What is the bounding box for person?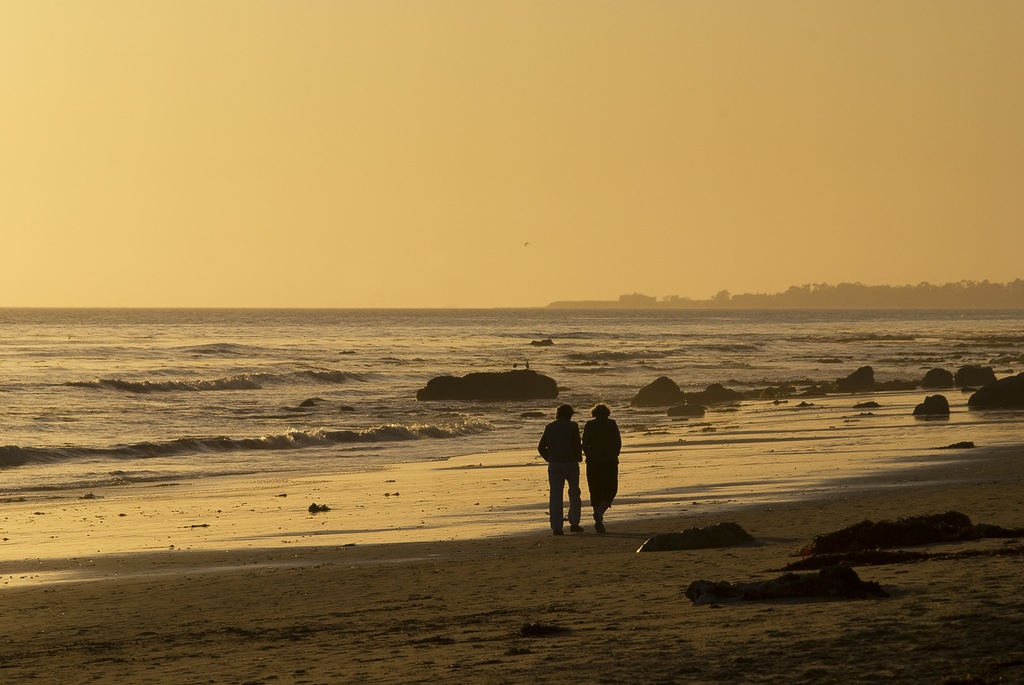
box=[541, 407, 580, 534].
